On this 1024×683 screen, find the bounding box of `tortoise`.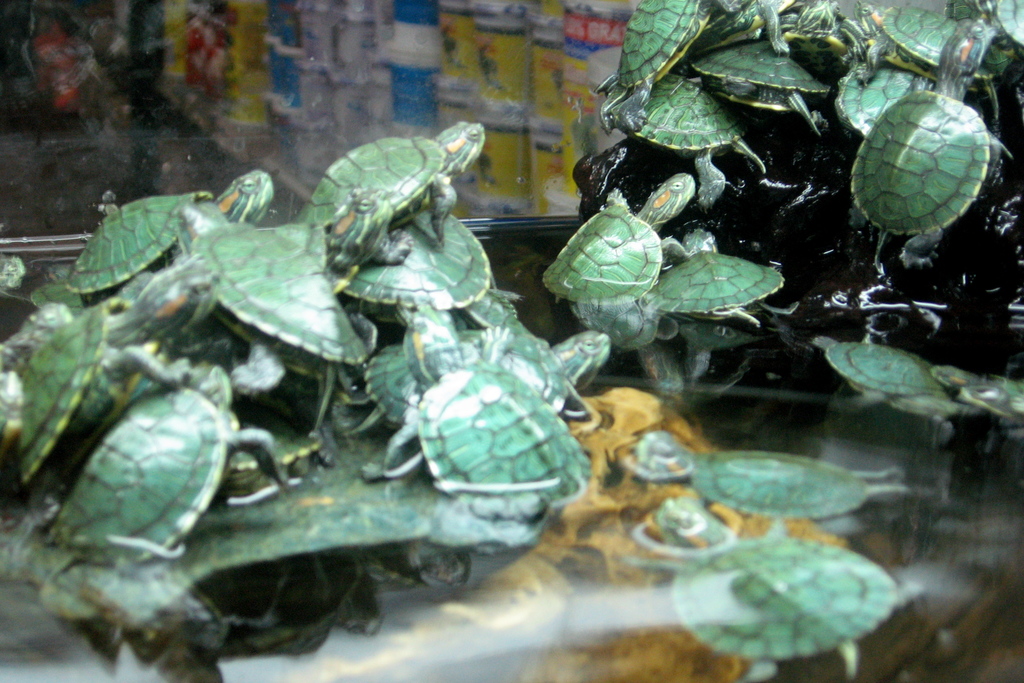
Bounding box: 618:493:913:682.
